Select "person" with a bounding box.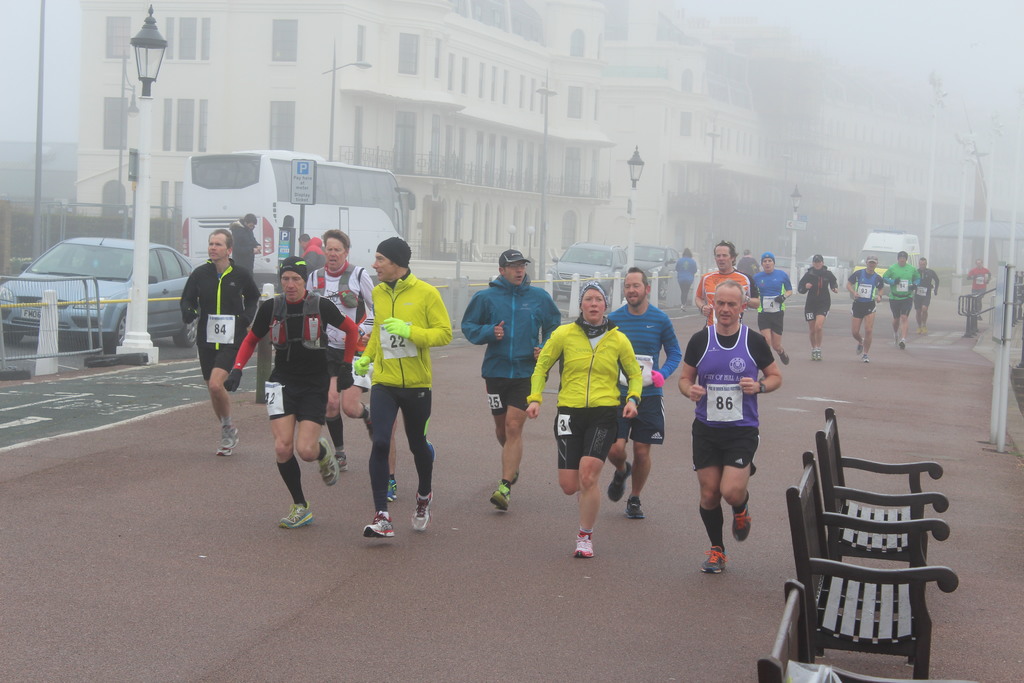
bbox(522, 278, 639, 555).
